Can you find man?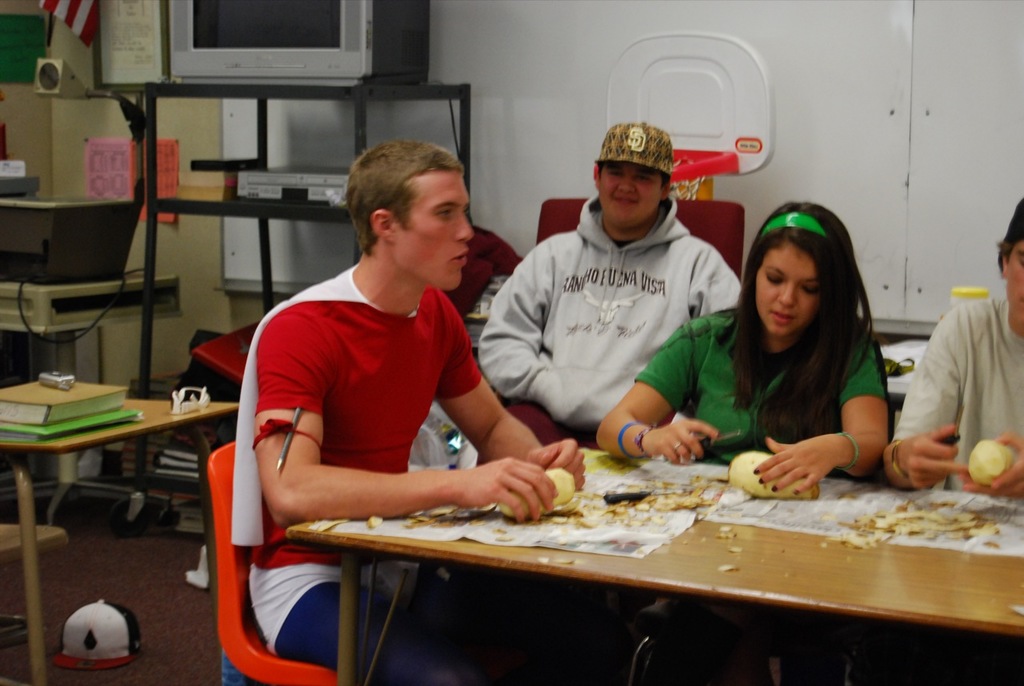
Yes, bounding box: rect(226, 131, 585, 685).
